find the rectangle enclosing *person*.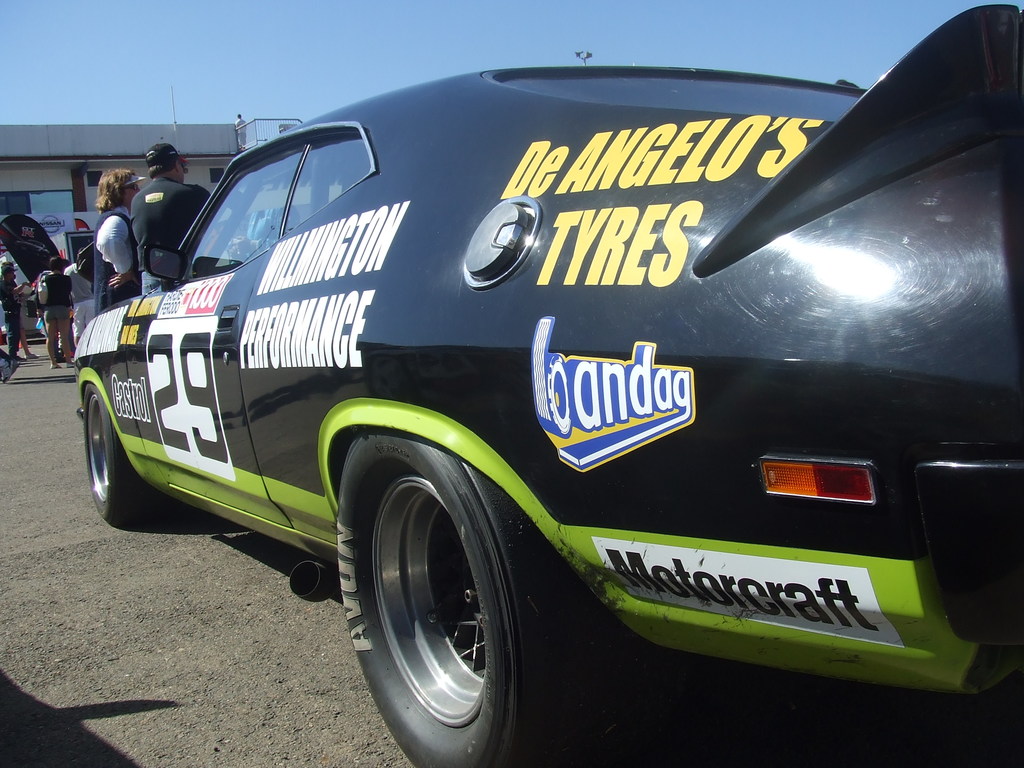
[36,258,73,366].
